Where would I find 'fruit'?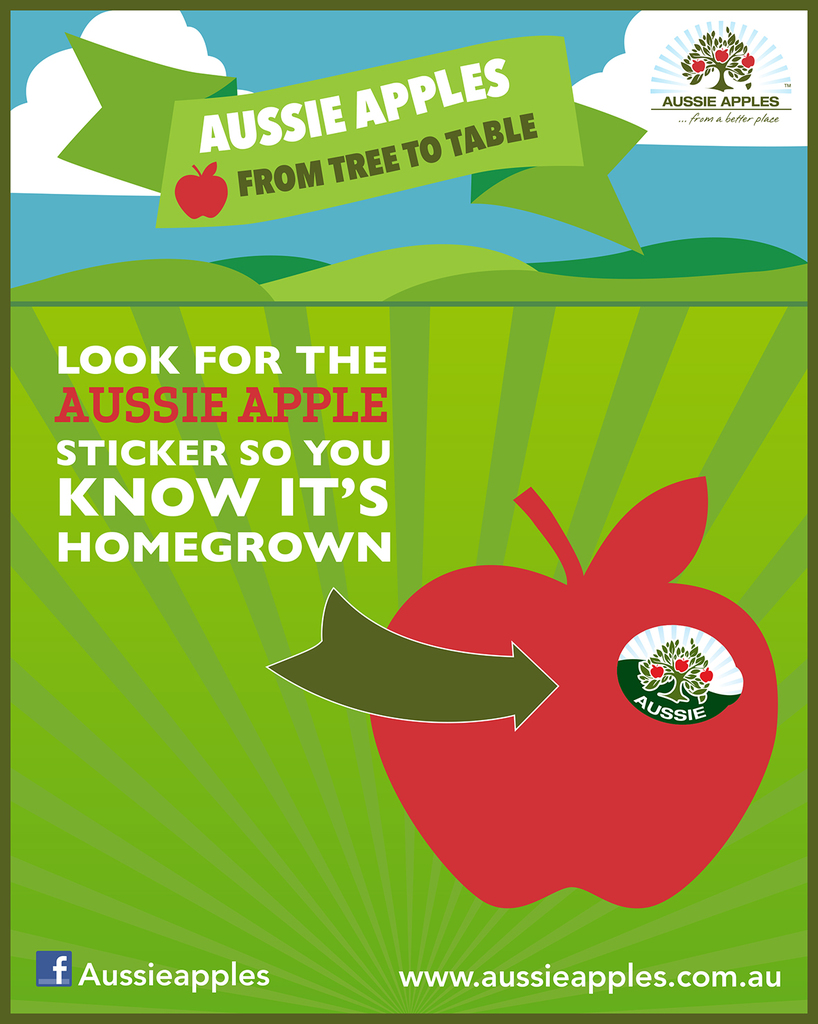
At [x1=691, y1=60, x2=708, y2=72].
